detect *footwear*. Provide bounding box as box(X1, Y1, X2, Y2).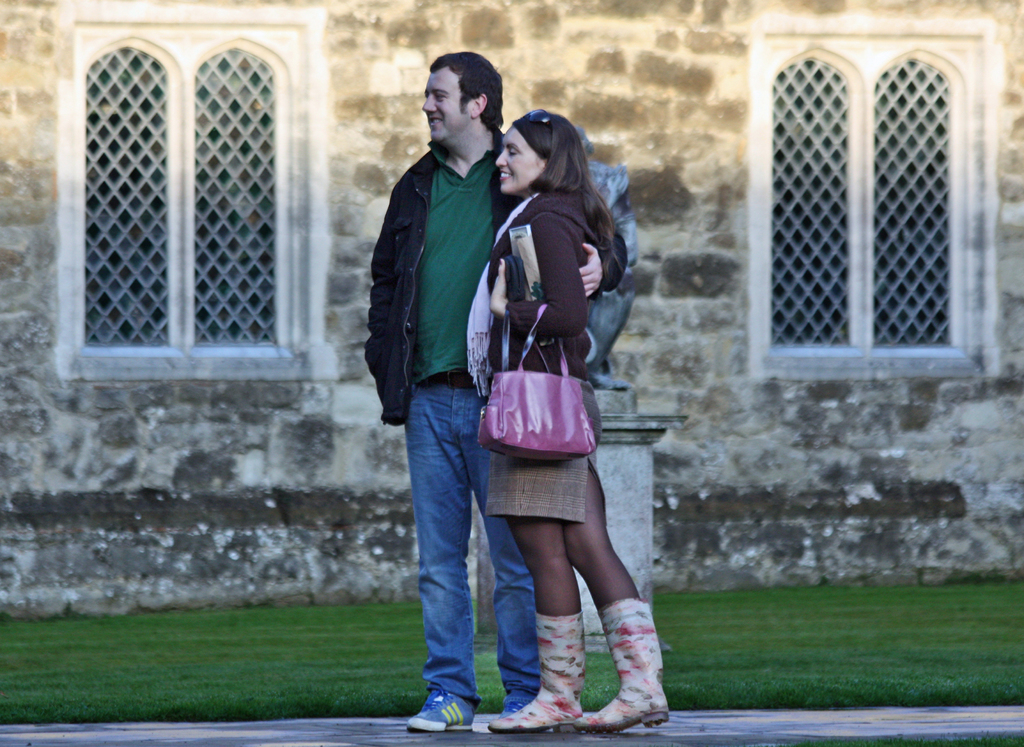
box(577, 595, 673, 730).
